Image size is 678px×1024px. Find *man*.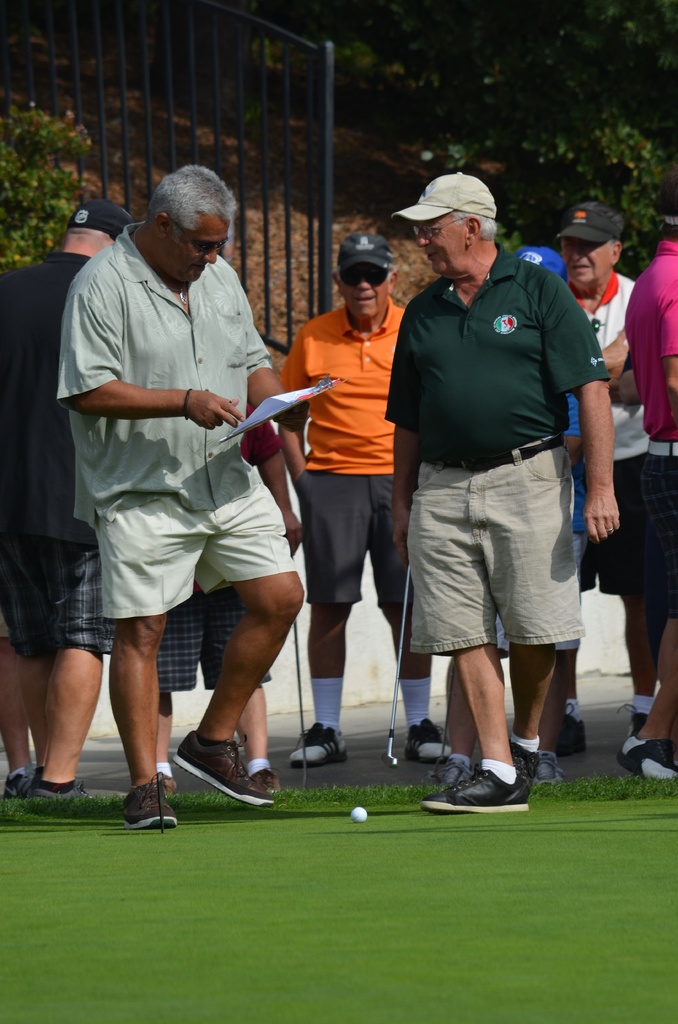
<bbox>375, 168, 620, 817</bbox>.
